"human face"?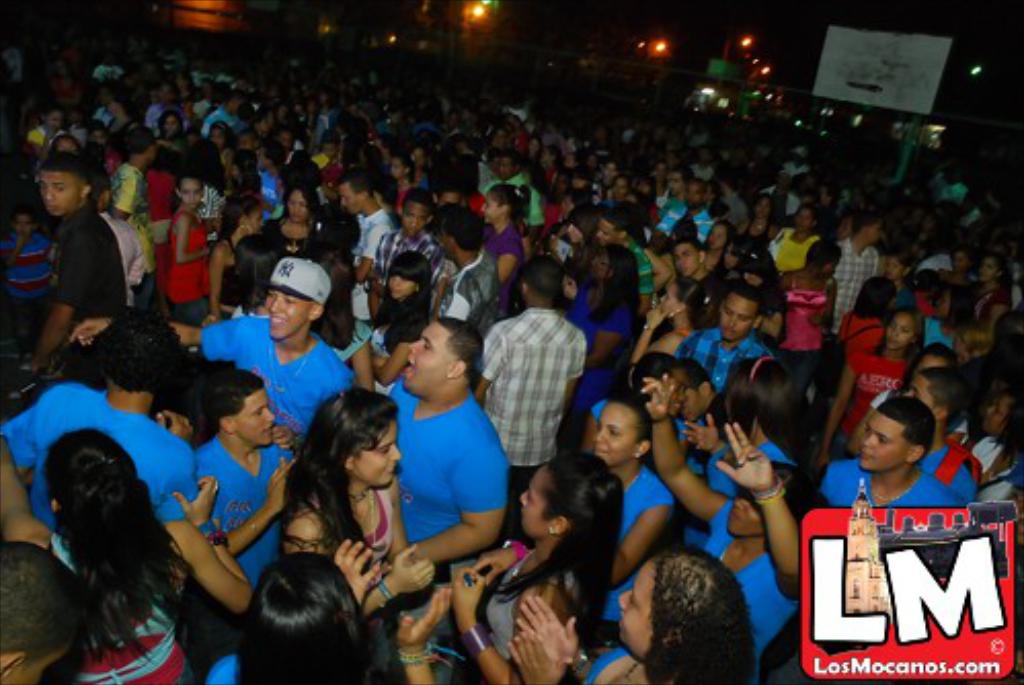
(907,373,950,416)
